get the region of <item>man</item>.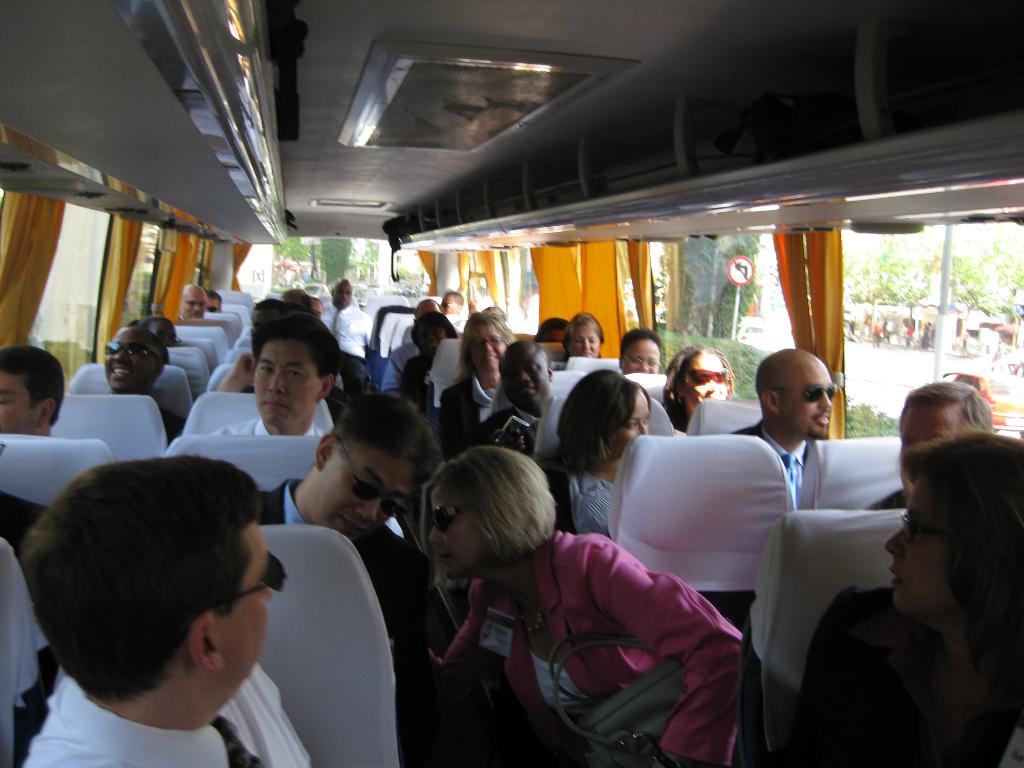
region(374, 301, 470, 400).
